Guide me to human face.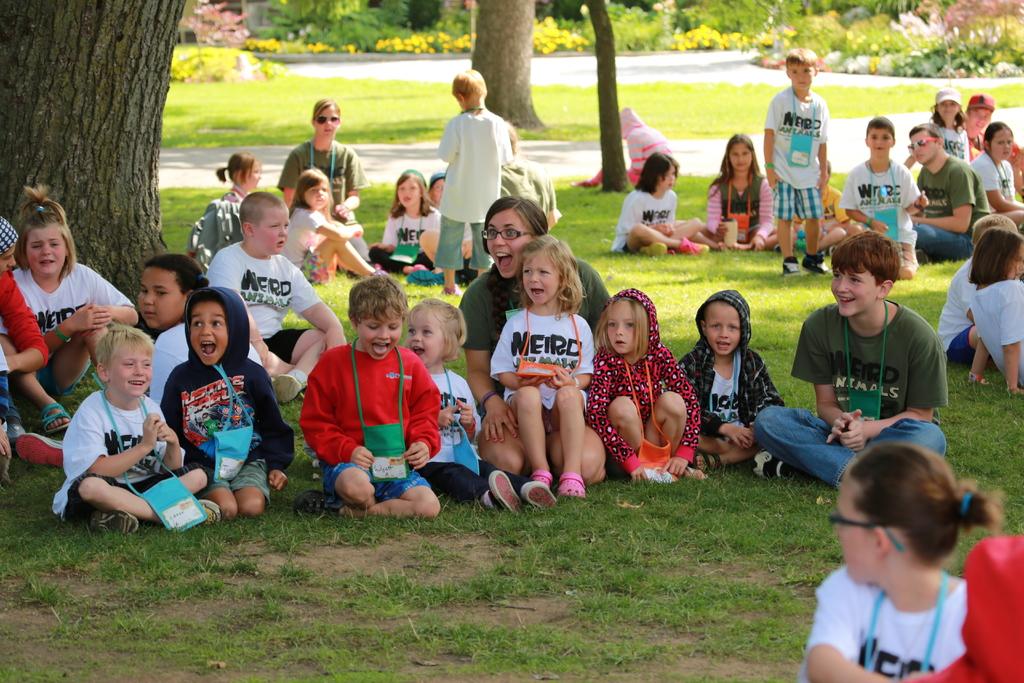
Guidance: (x1=789, y1=62, x2=814, y2=90).
